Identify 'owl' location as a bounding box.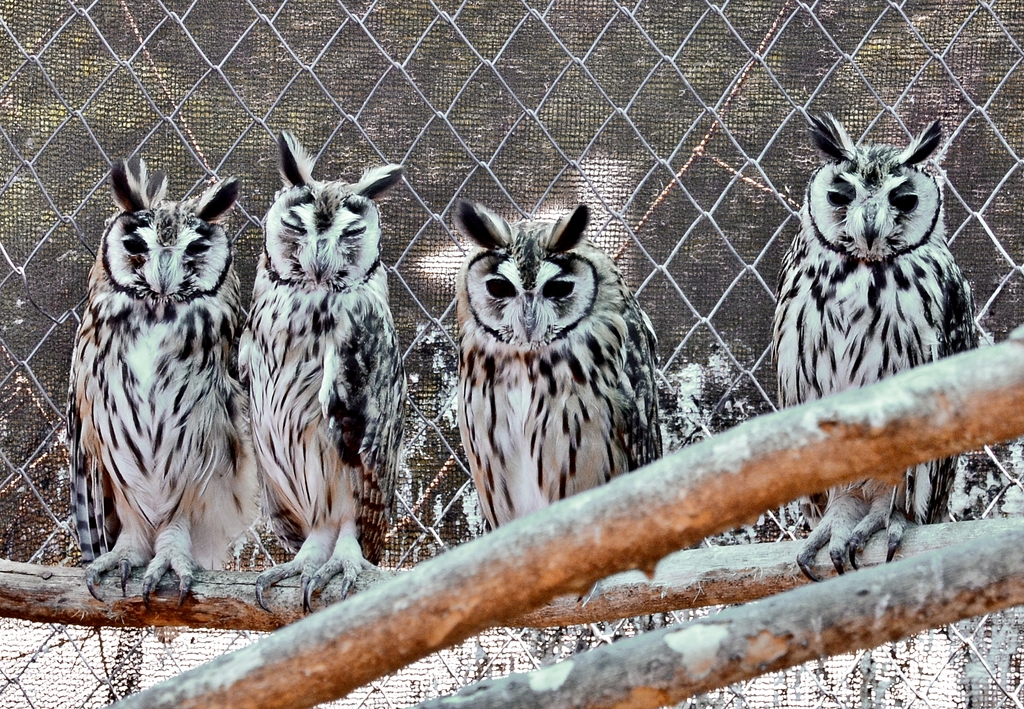
bbox=(456, 195, 666, 530).
